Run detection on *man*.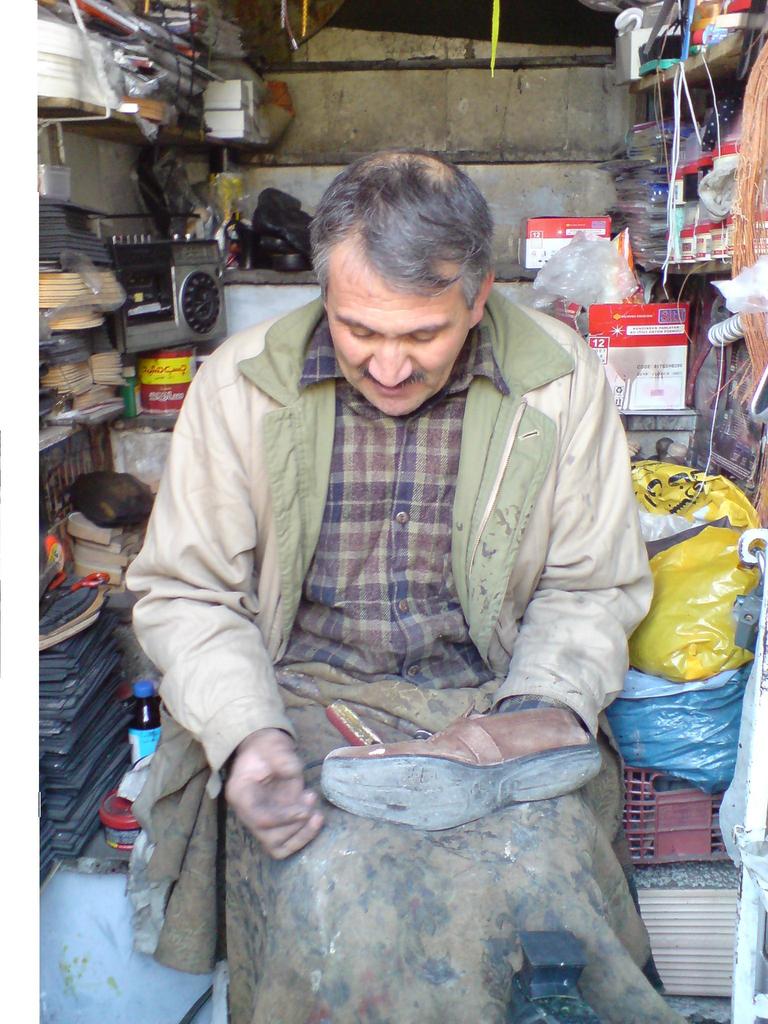
Result: BBox(120, 140, 662, 1023).
